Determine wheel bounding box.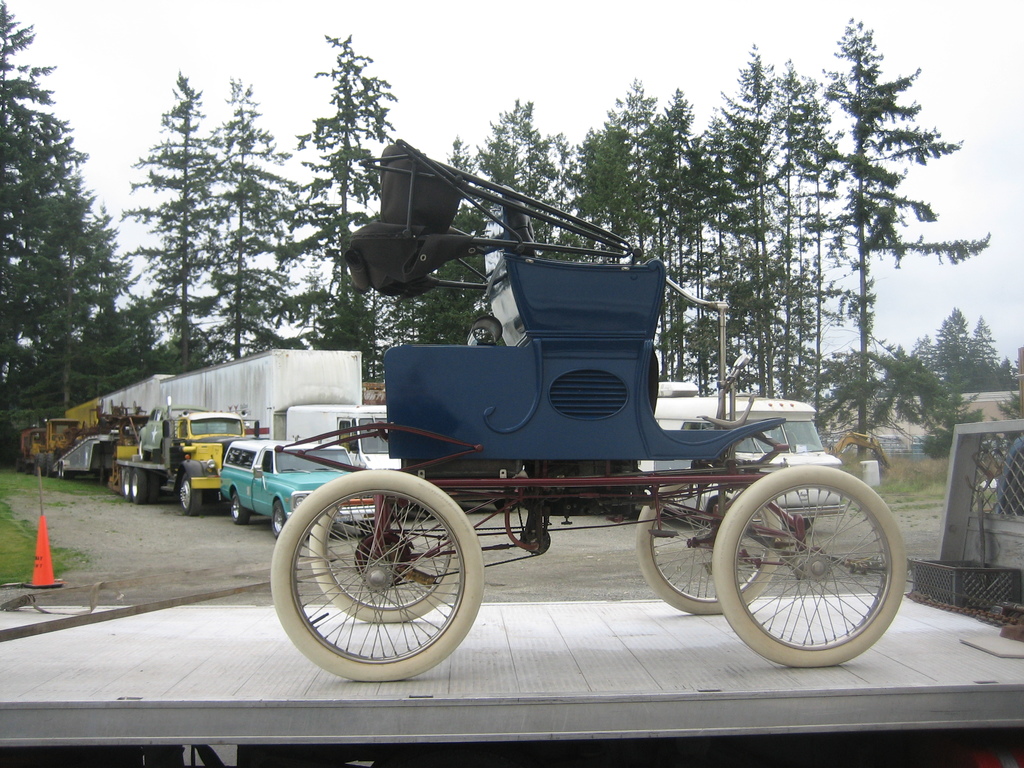
Determined: 637:483:782:616.
